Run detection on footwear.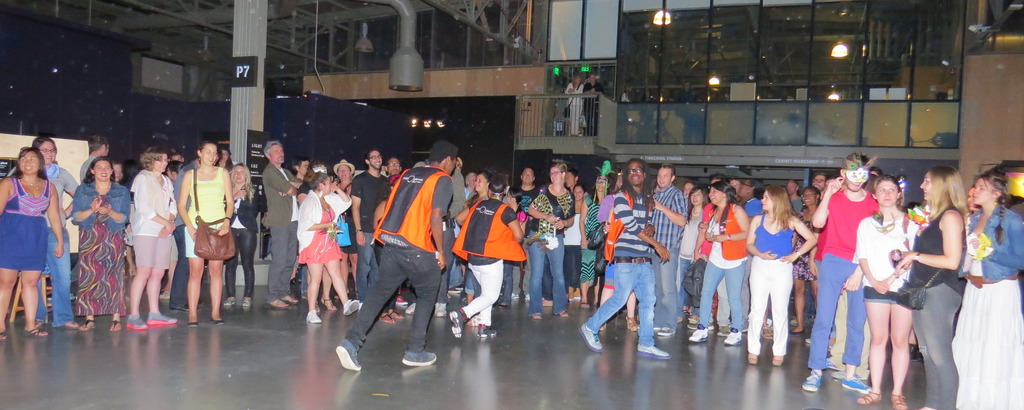
Result: bbox(402, 299, 416, 315).
